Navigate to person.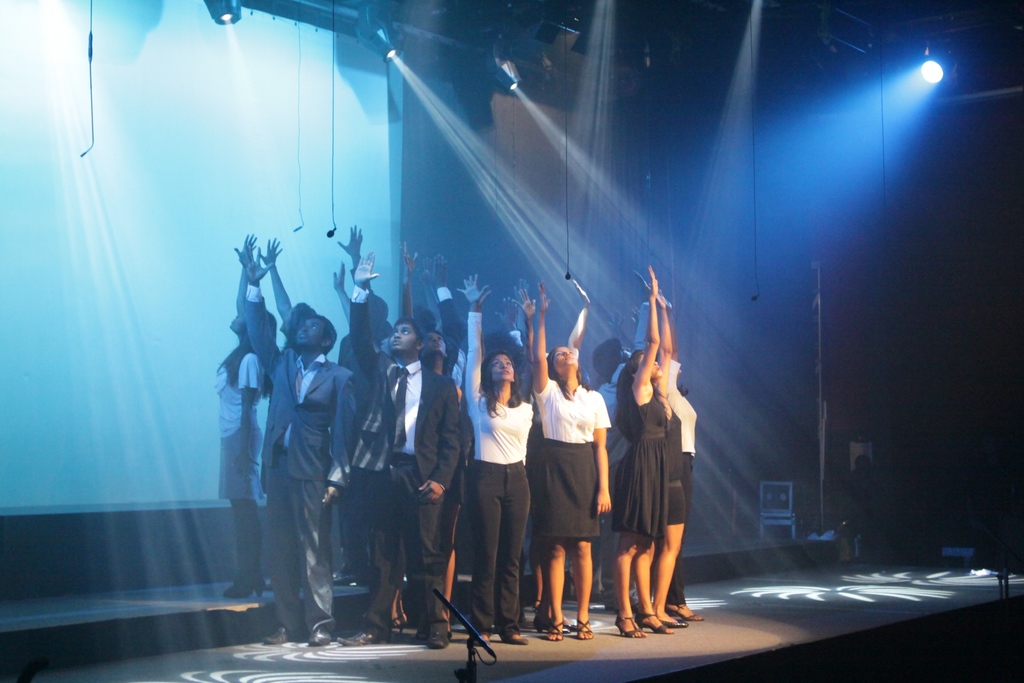
Navigation target: region(254, 238, 362, 651).
